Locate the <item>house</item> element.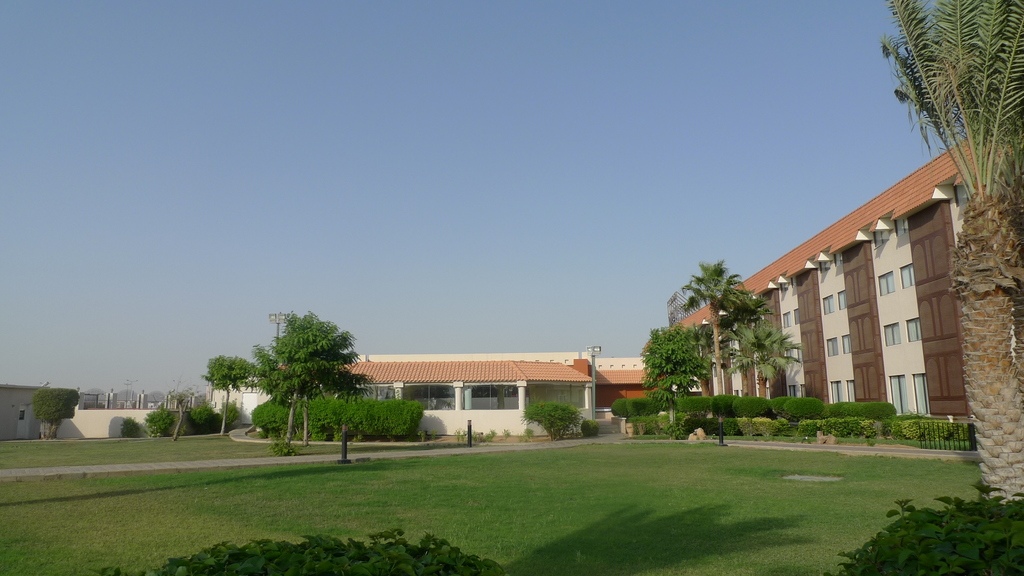
Element bbox: 351/350/671/410.
